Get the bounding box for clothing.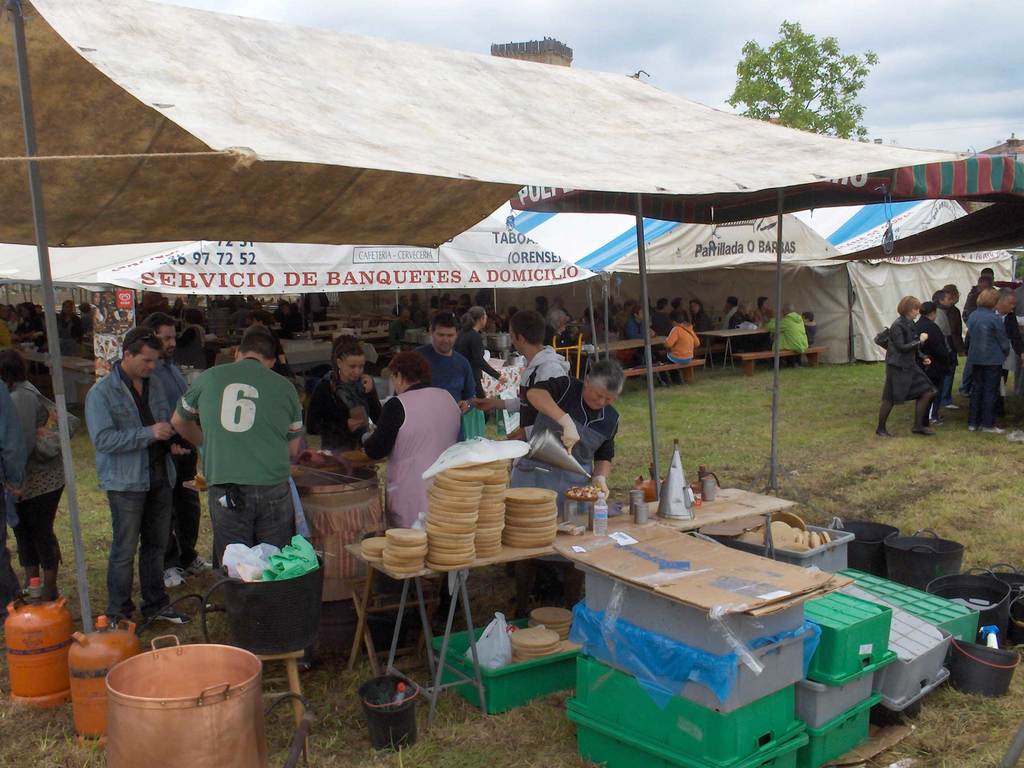
x1=969 y1=302 x2=1006 y2=419.
